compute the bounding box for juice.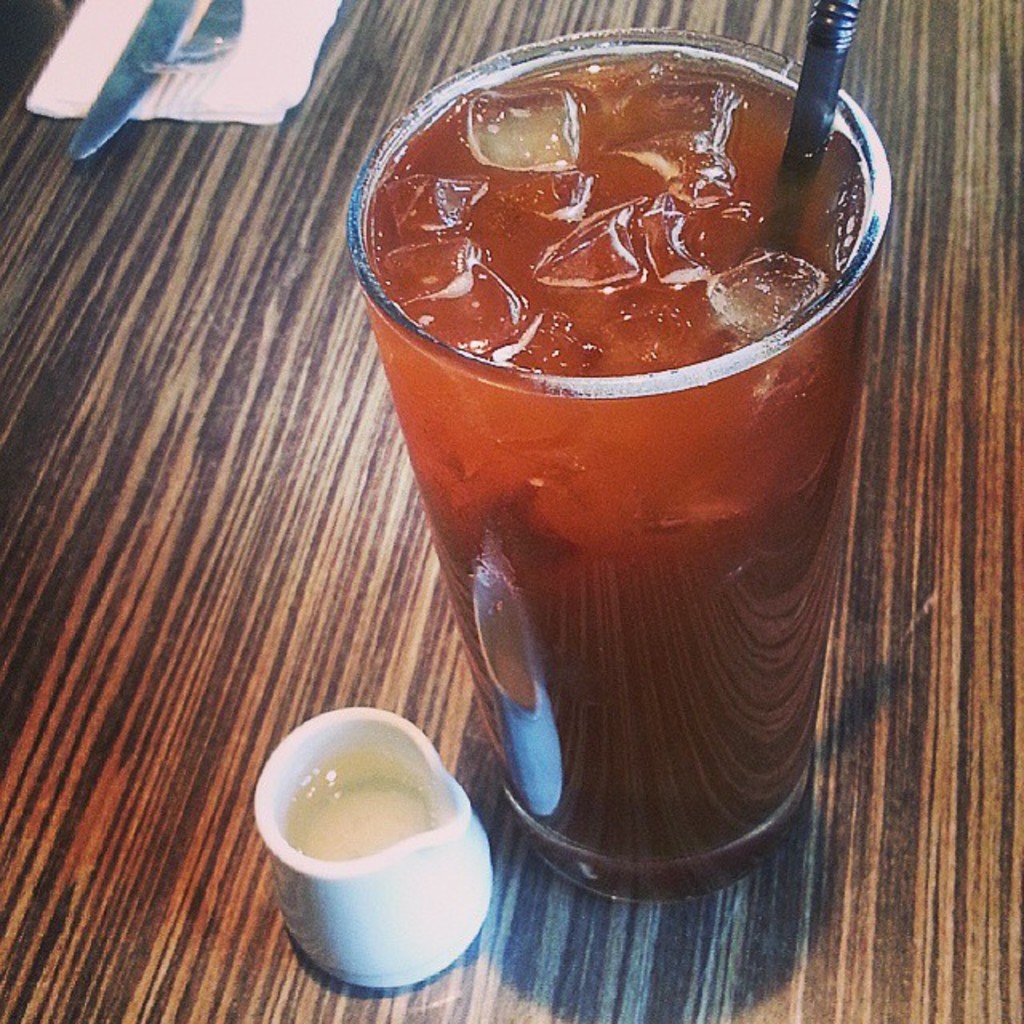
(355,50,898,902).
